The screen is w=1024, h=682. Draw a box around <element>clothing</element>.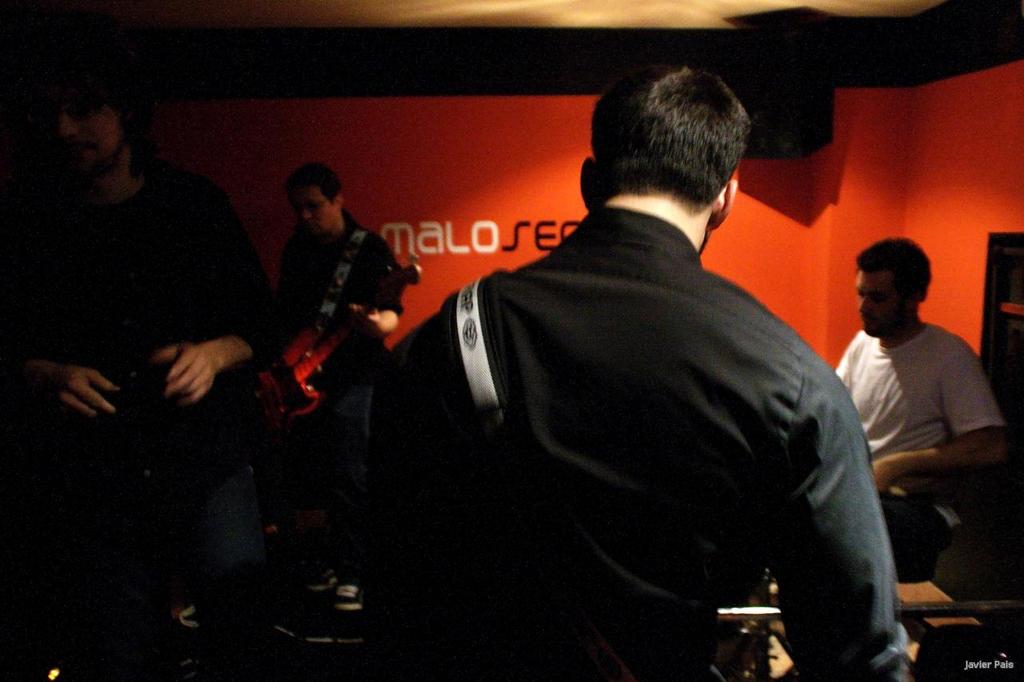
272:214:404:585.
